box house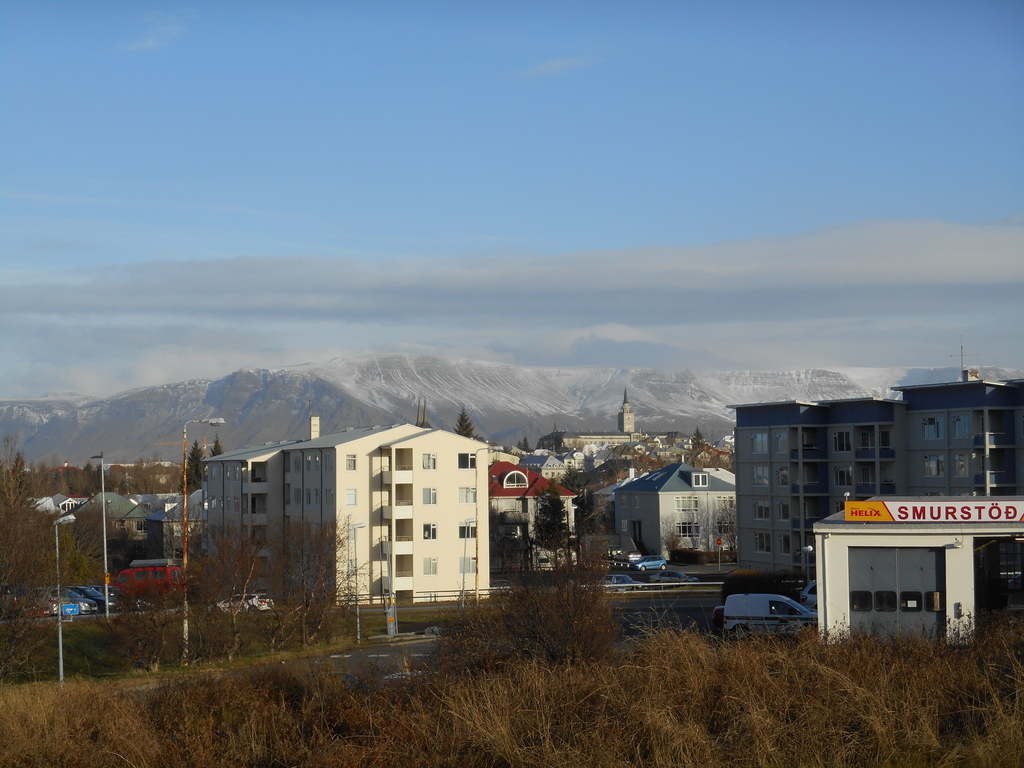
{"left": 497, "top": 410, "right": 755, "bottom": 569}
